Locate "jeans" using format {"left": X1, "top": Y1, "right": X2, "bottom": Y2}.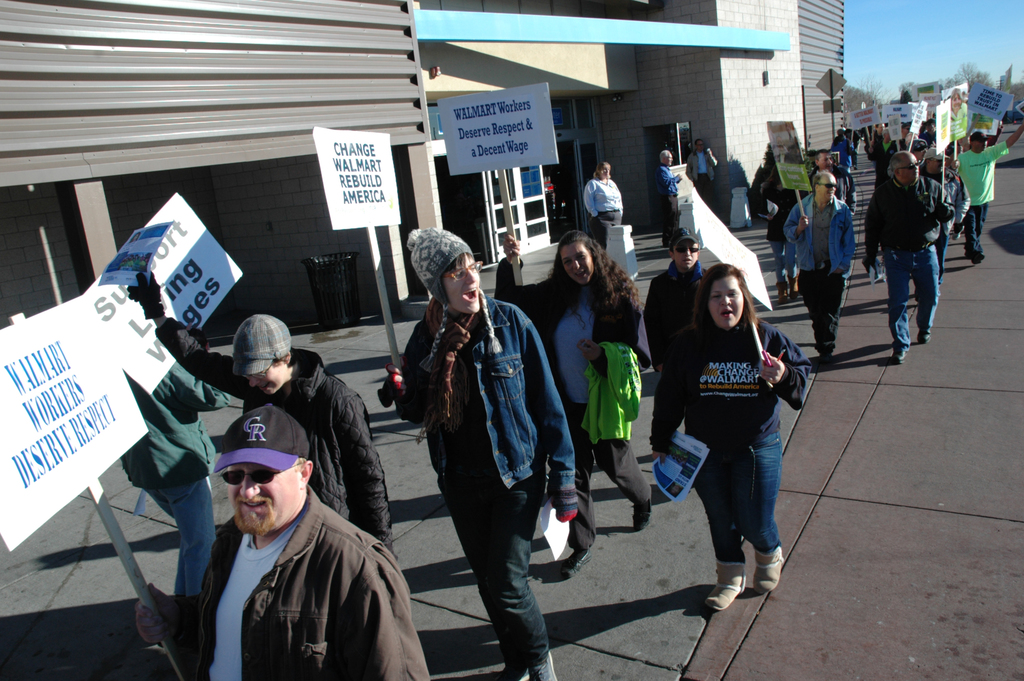
{"left": 141, "top": 479, "right": 215, "bottom": 600}.
